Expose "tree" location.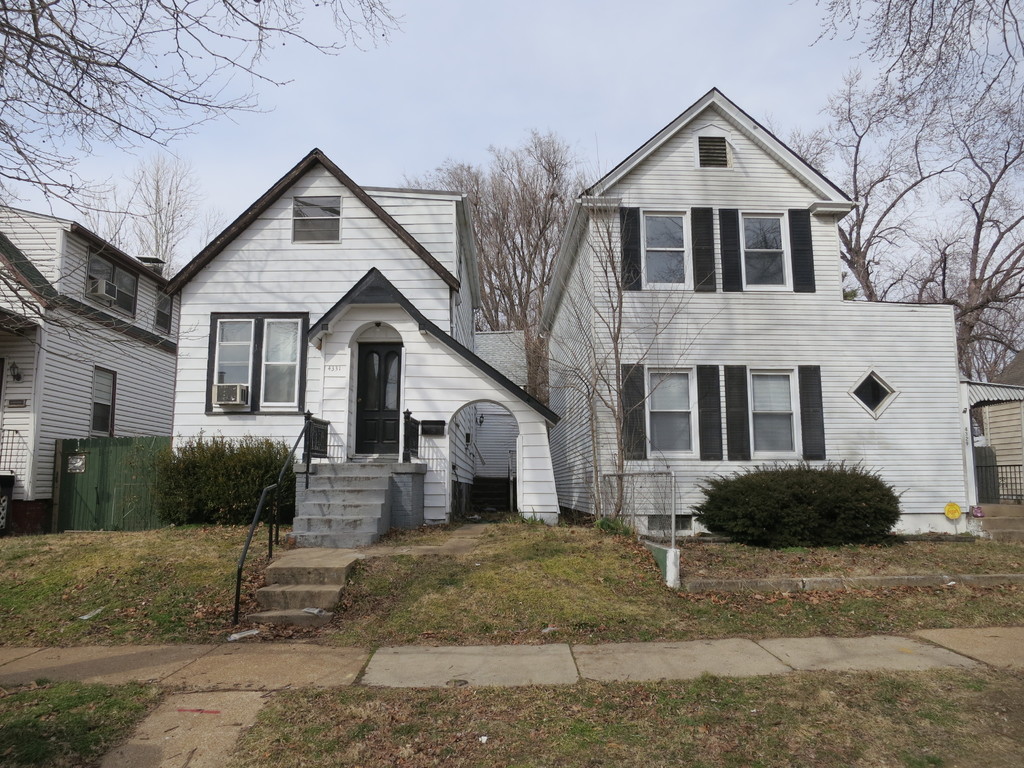
Exposed at region(401, 124, 593, 324).
